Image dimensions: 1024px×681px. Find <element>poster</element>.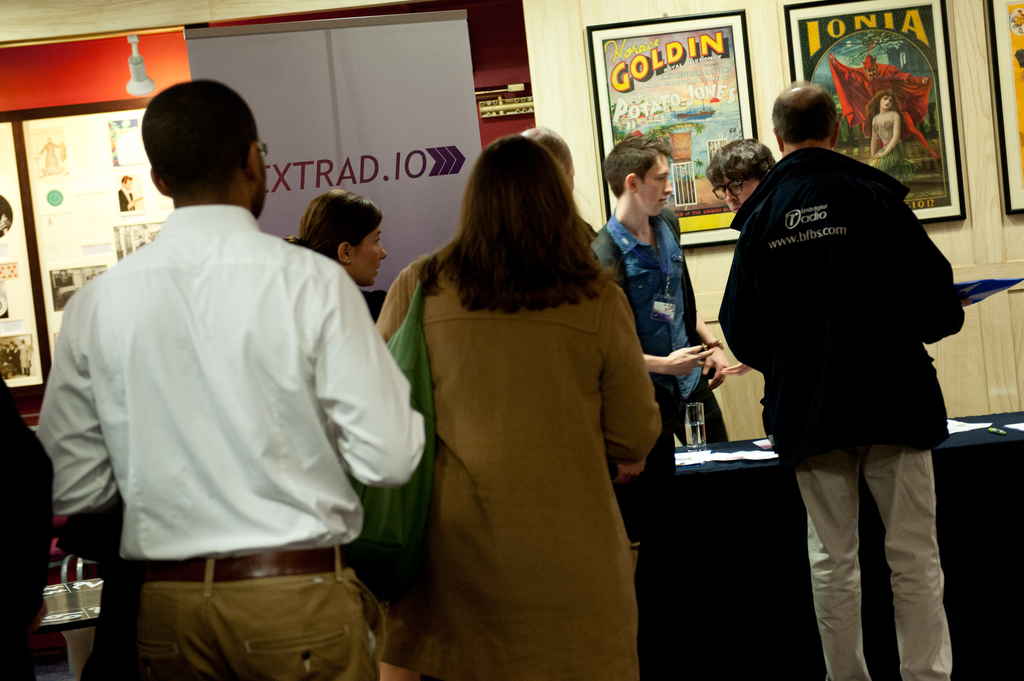
181 15 480 294.
